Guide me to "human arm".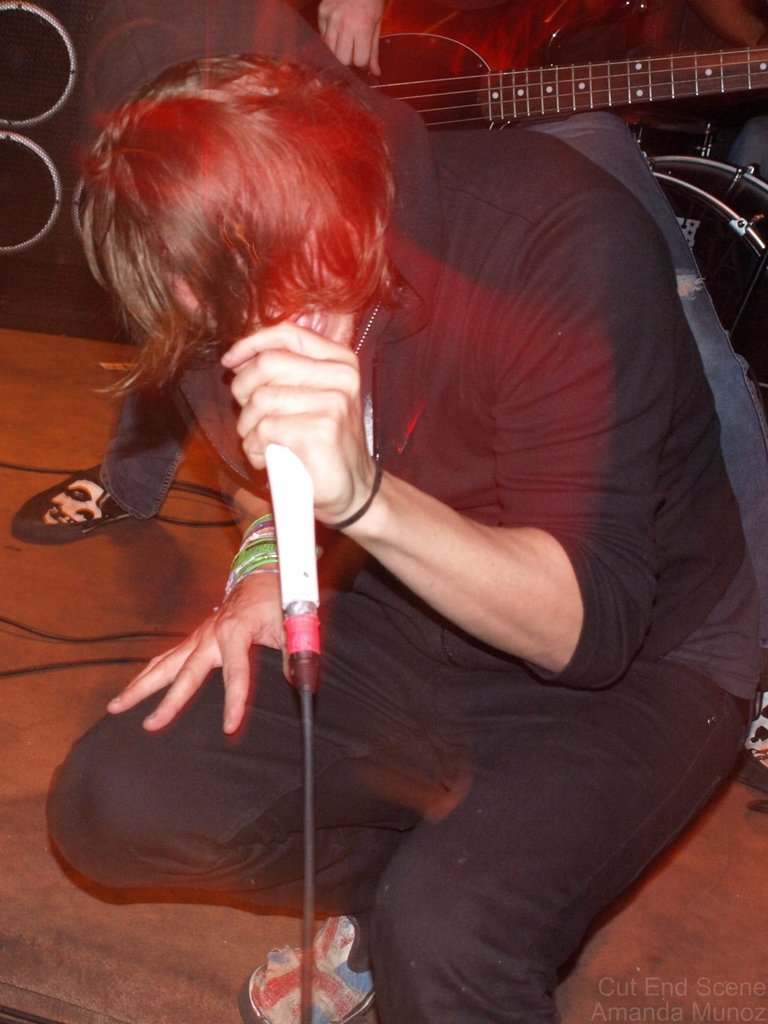
Guidance: crop(305, 0, 387, 70).
